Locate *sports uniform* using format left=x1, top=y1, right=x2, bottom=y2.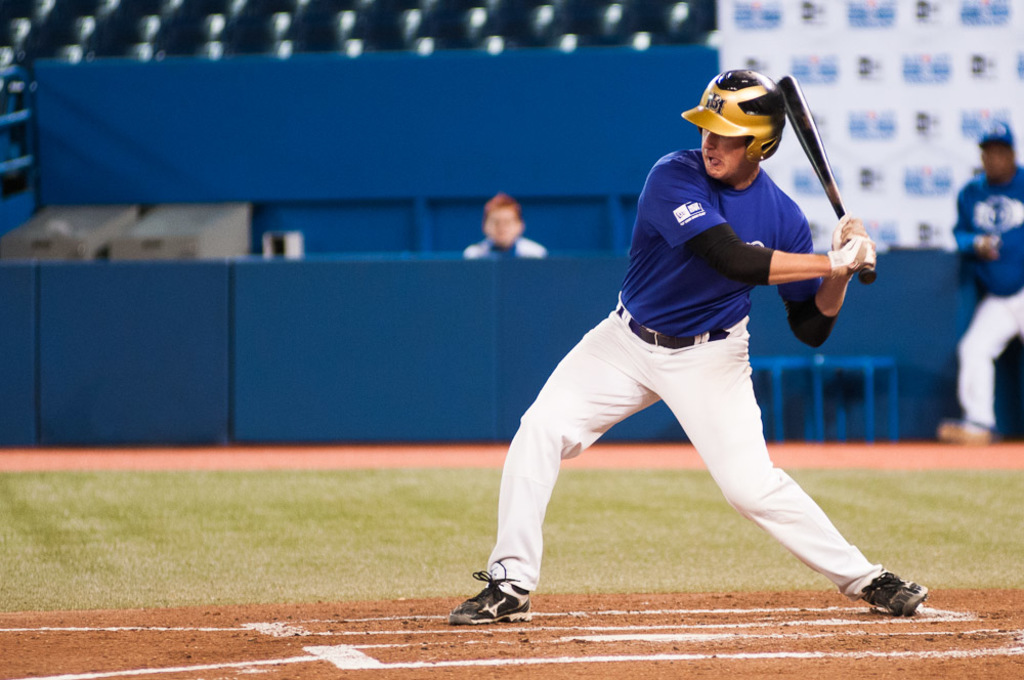
left=438, top=67, right=930, bottom=628.
